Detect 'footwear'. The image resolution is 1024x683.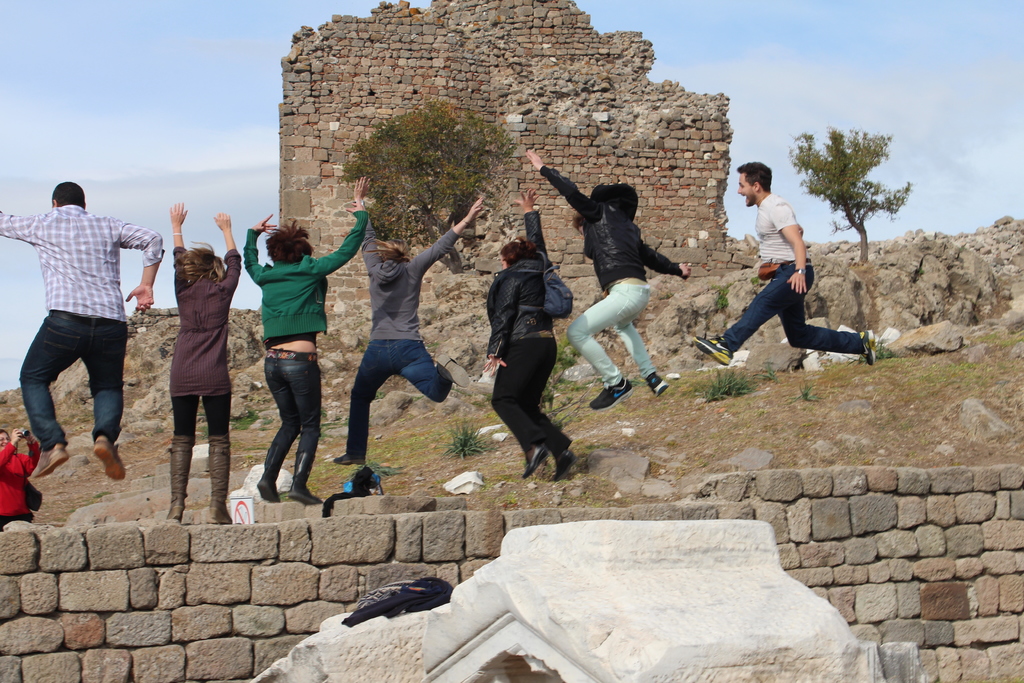
box=[430, 349, 474, 388].
